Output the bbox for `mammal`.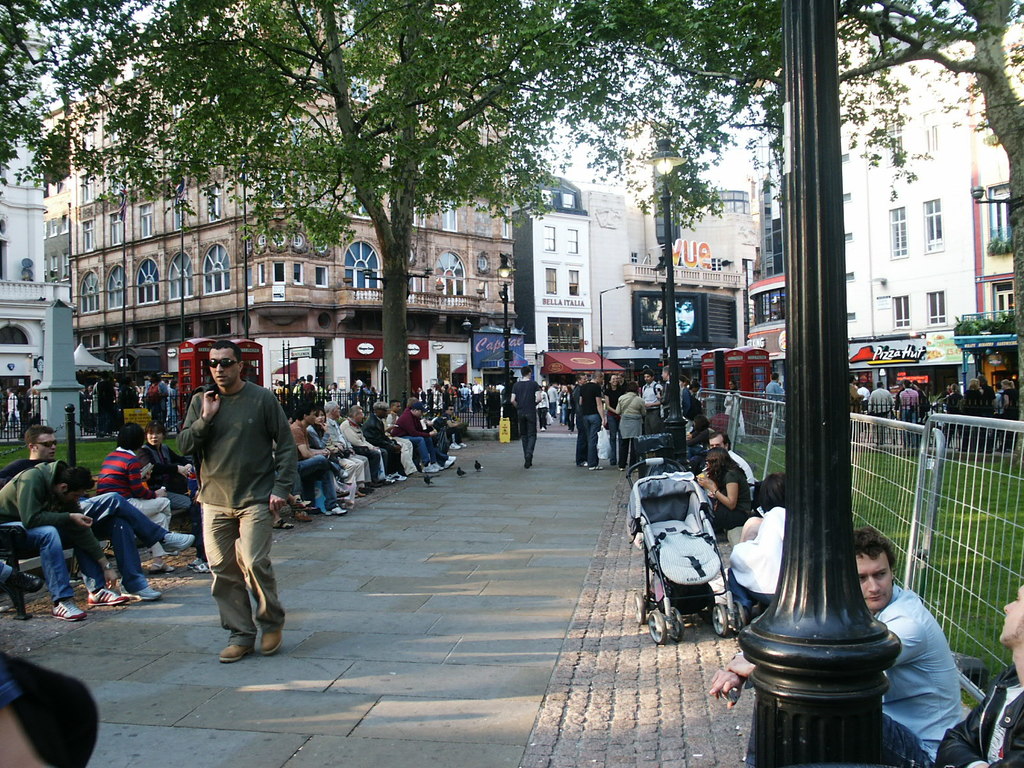
box(0, 555, 41, 593).
